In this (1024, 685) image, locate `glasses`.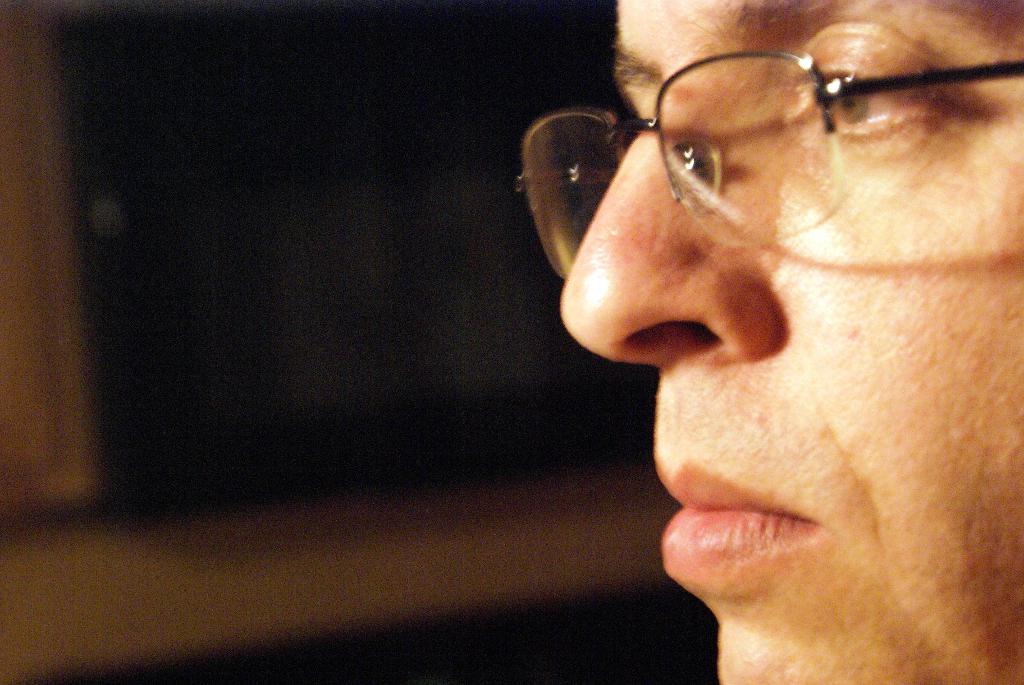
Bounding box: locate(512, 50, 1023, 282).
